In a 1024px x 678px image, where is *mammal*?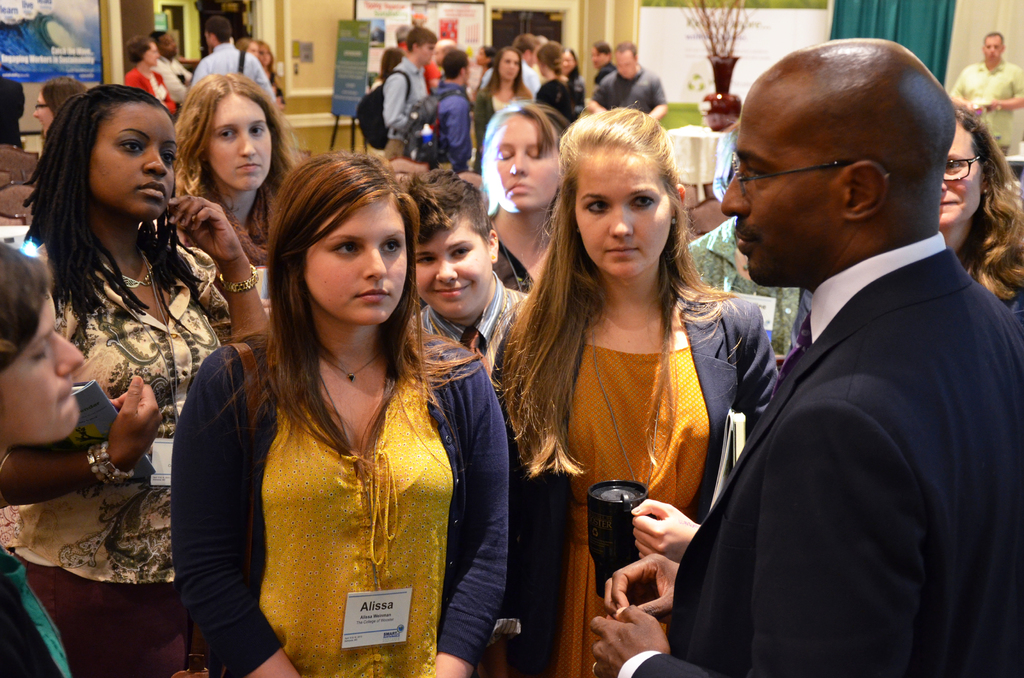
<box>584,40,669,121</box>.
